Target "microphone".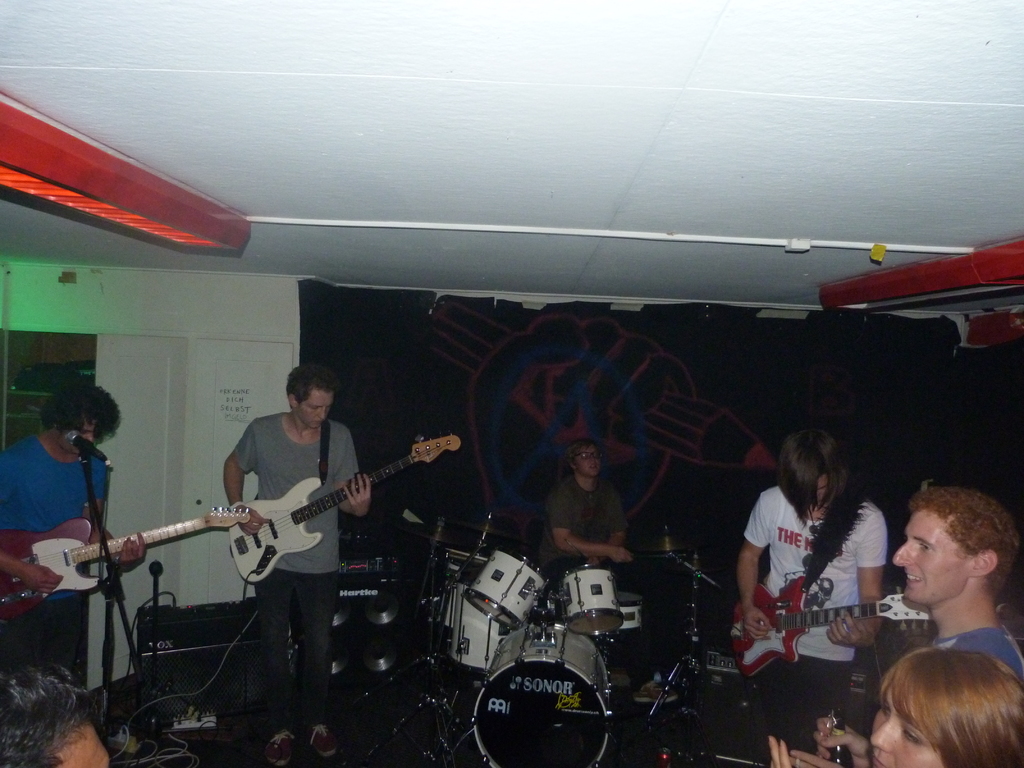
Target region: bbox=[58, 424, 123, 476].
